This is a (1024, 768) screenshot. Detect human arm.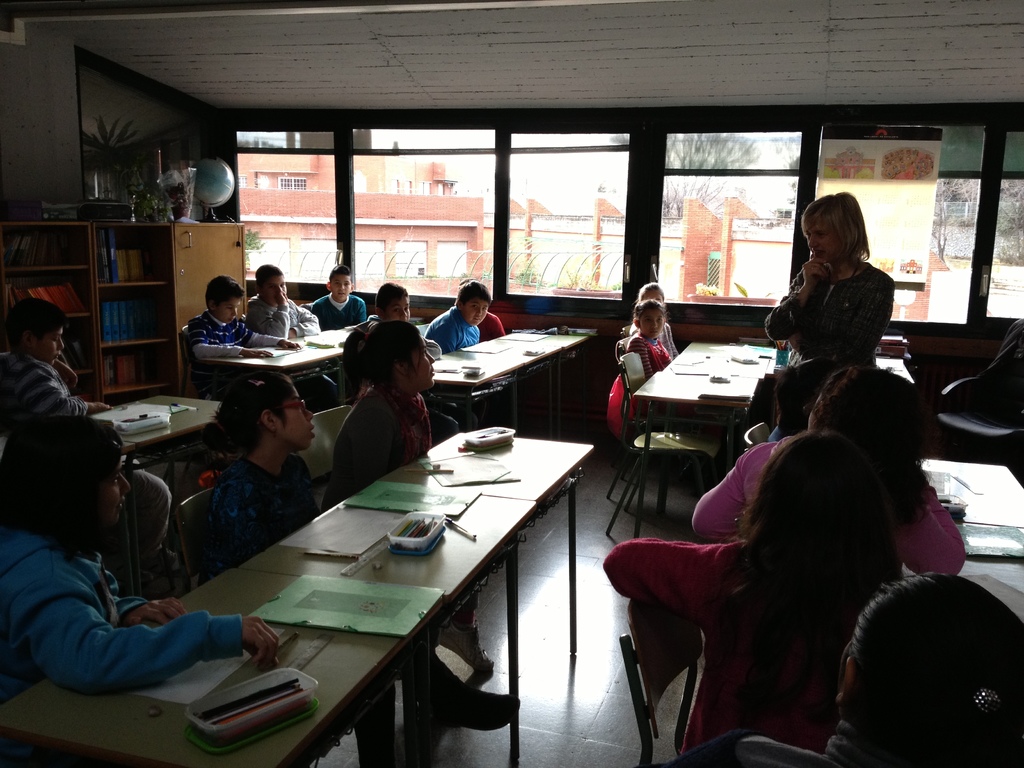
bbox=(817, 274, 893, 378).
